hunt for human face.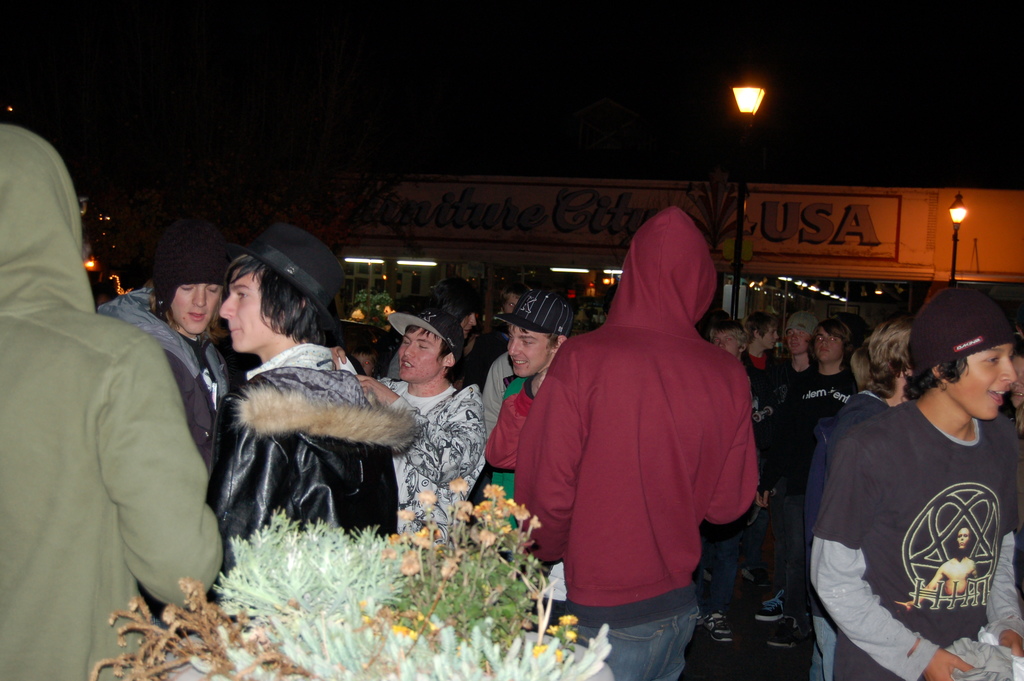
Hunted down at x1=810, y1=326, x2=840, y2=368.
